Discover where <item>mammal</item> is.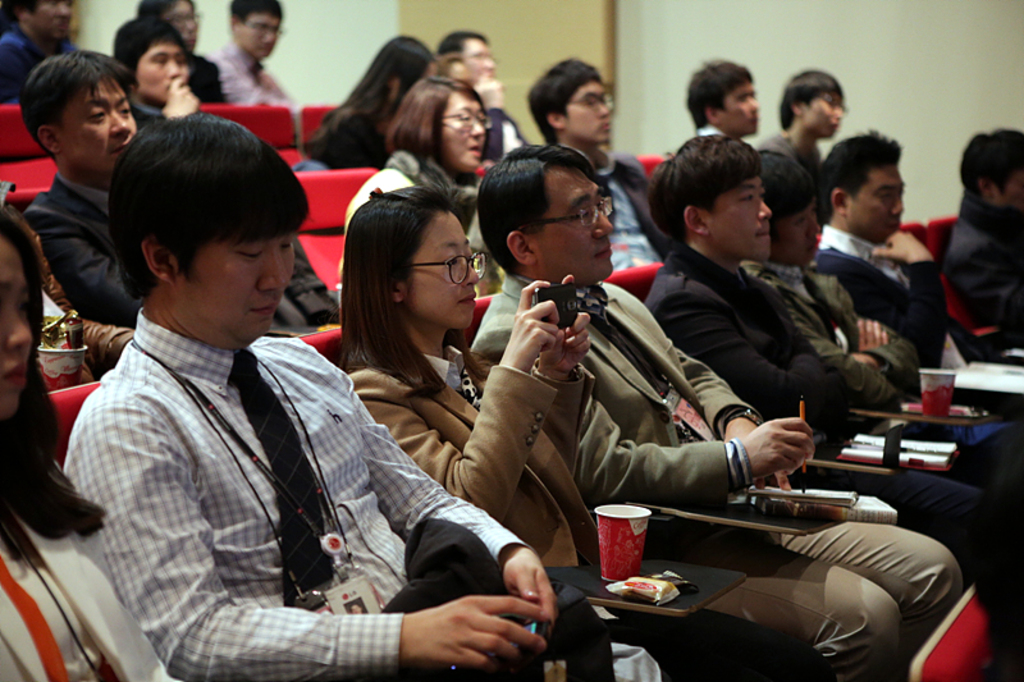
Discovered at [684,59,758,137].
